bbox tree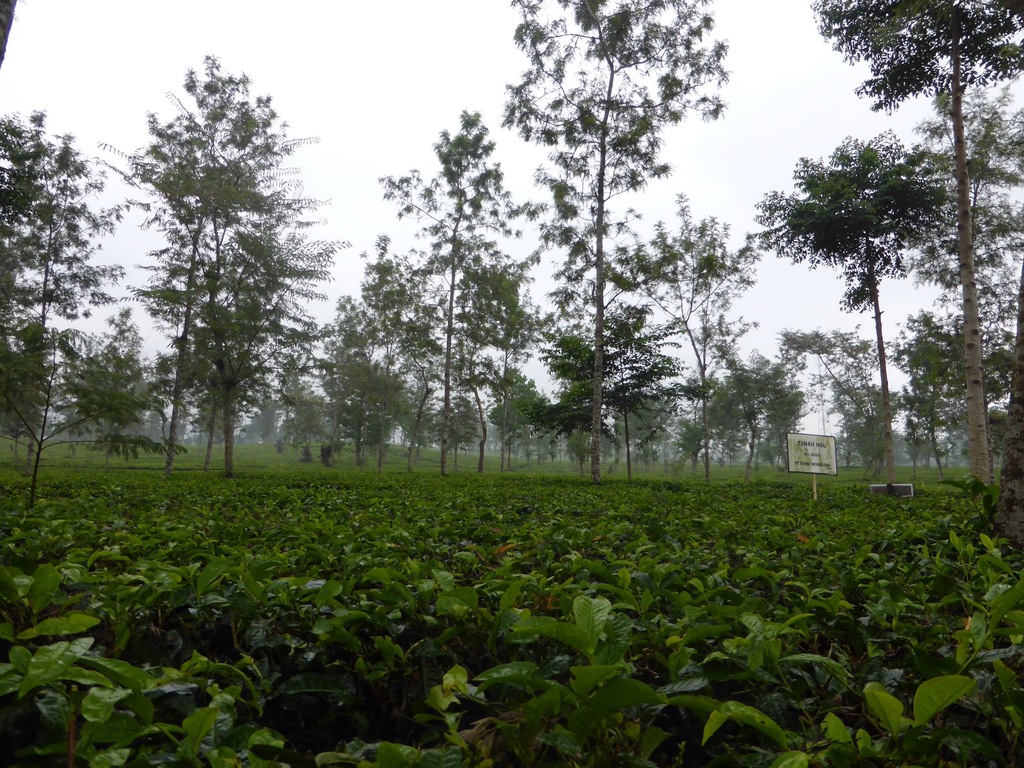
{"x1": 897, "y1": 317, "x2": 962, "y2": 479}
